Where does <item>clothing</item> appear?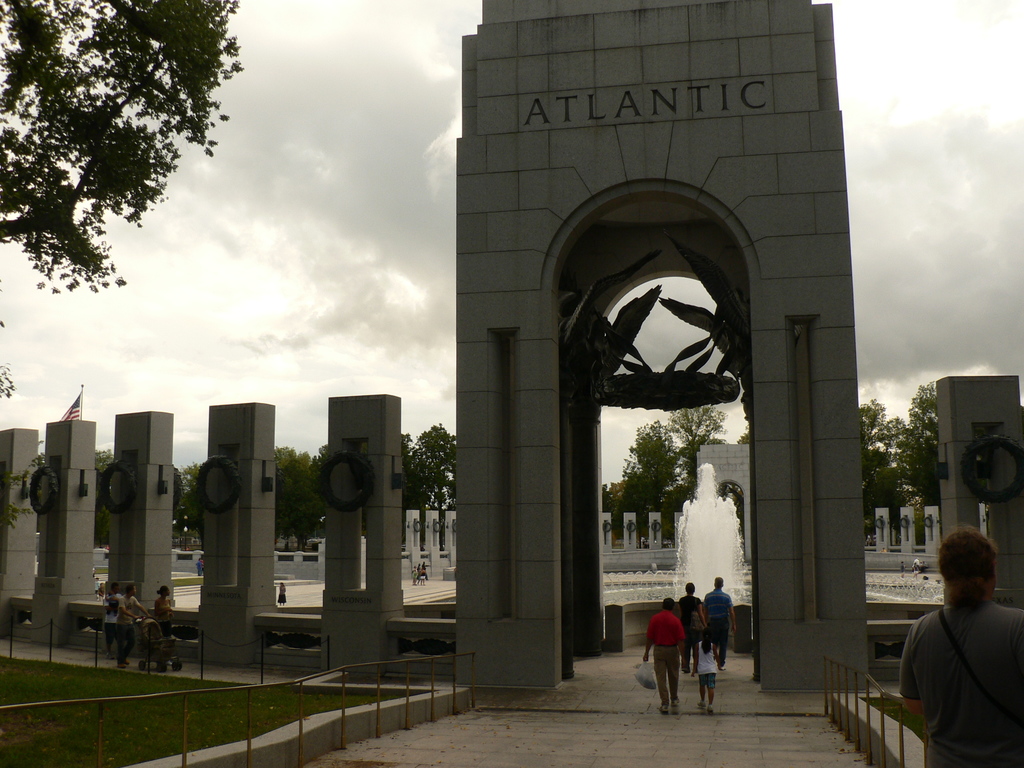
Appears at box(156, 598, 172, 632).
